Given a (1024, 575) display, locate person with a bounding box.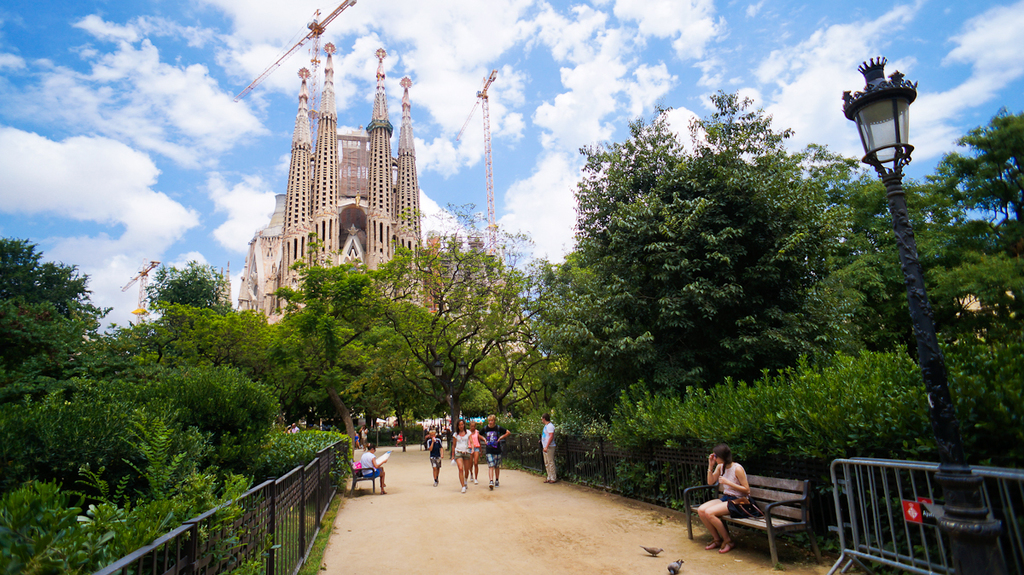
Located: box=[710, 446, 765, 544].
